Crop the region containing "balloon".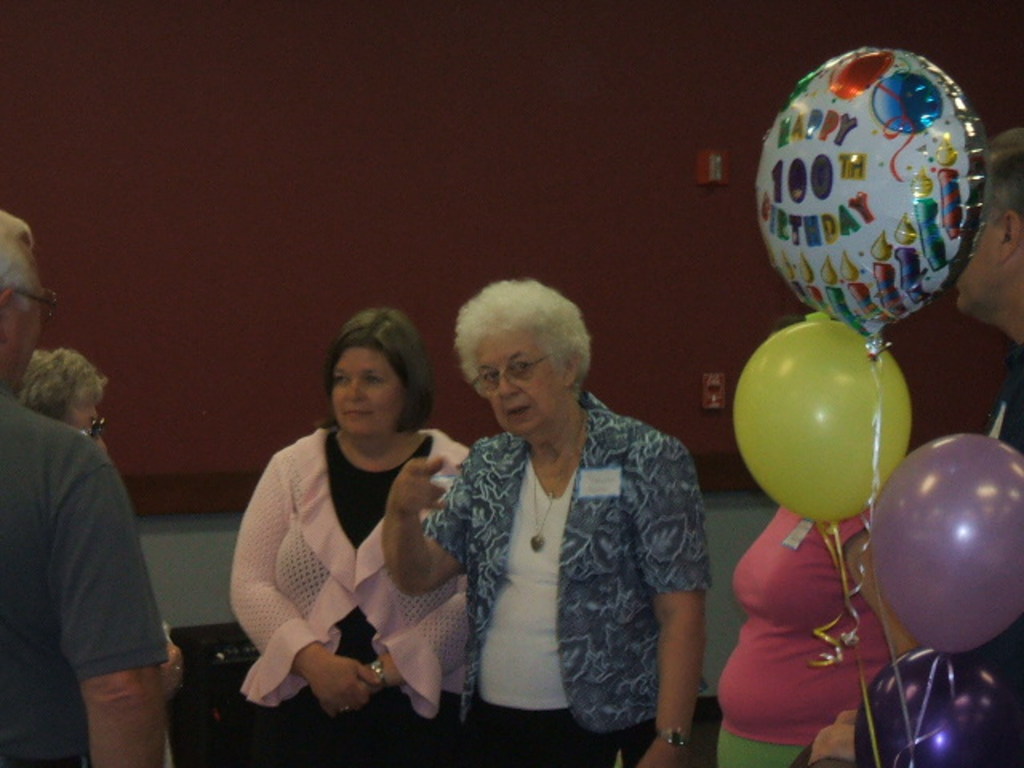
Crop region: bbox(731, 320, 915, 533).
